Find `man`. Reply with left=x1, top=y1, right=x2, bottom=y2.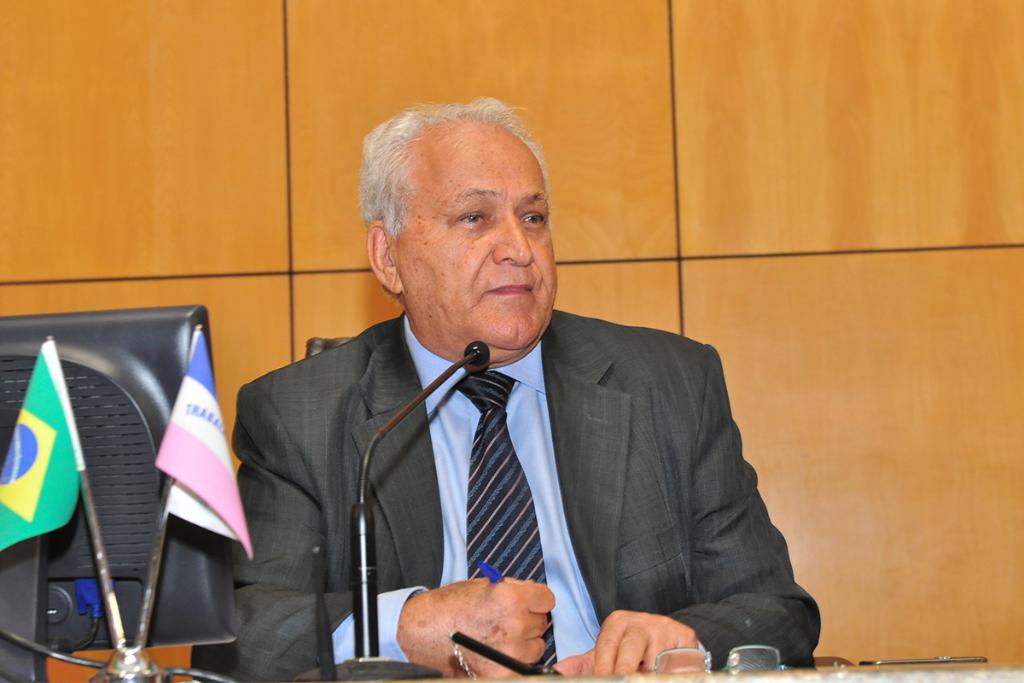
left=201, top=125, right=814, bottom=674.
